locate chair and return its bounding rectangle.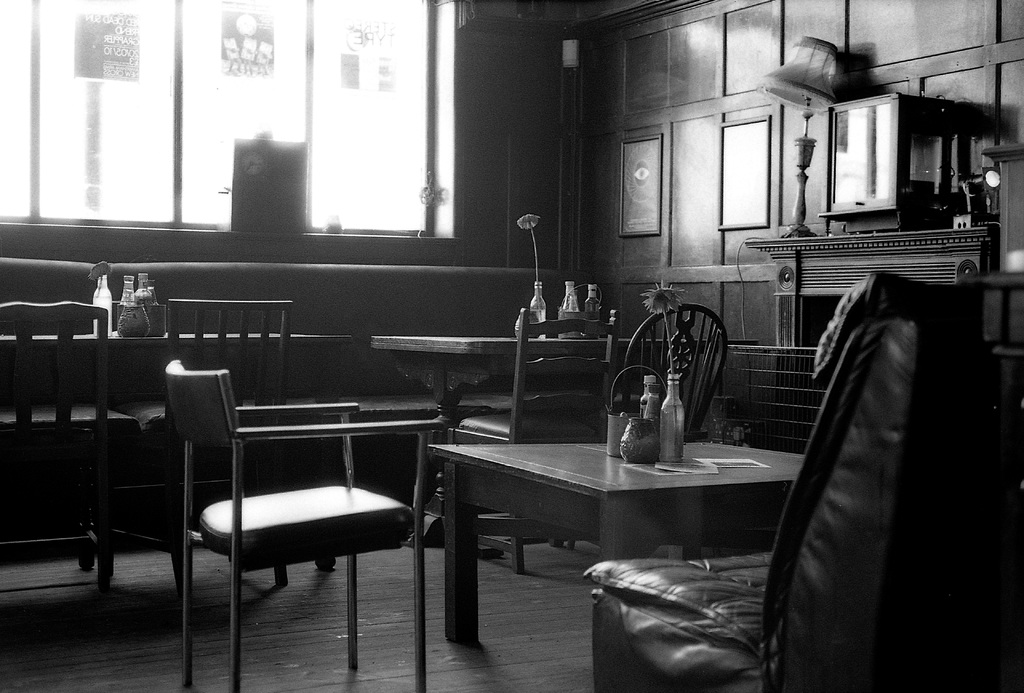
451 314 638 569.
